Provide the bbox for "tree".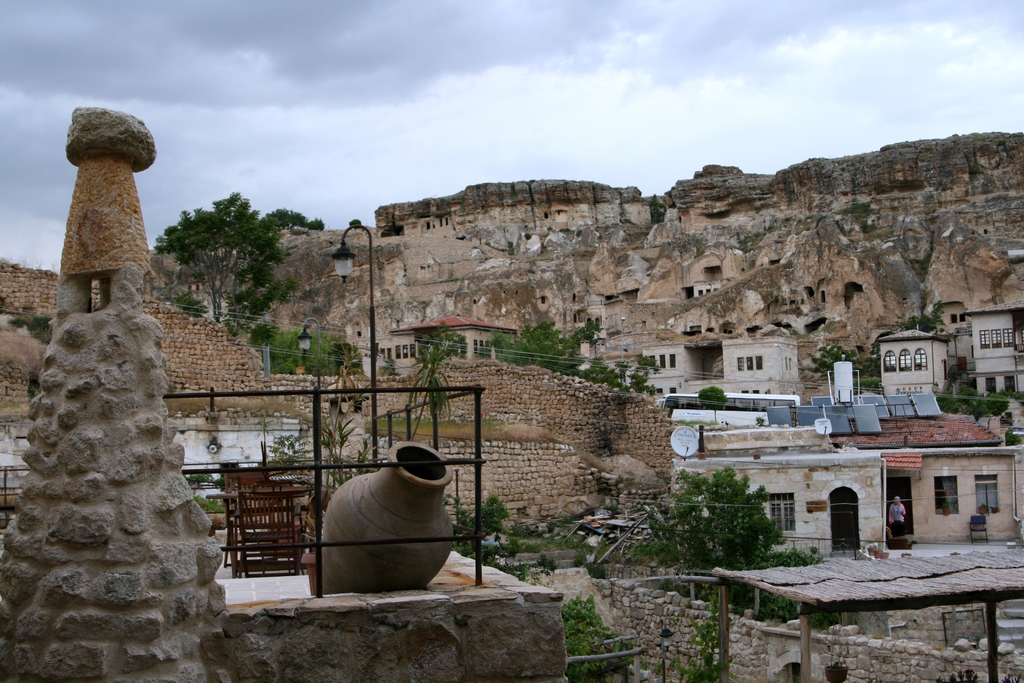
980 383 1023 420.
